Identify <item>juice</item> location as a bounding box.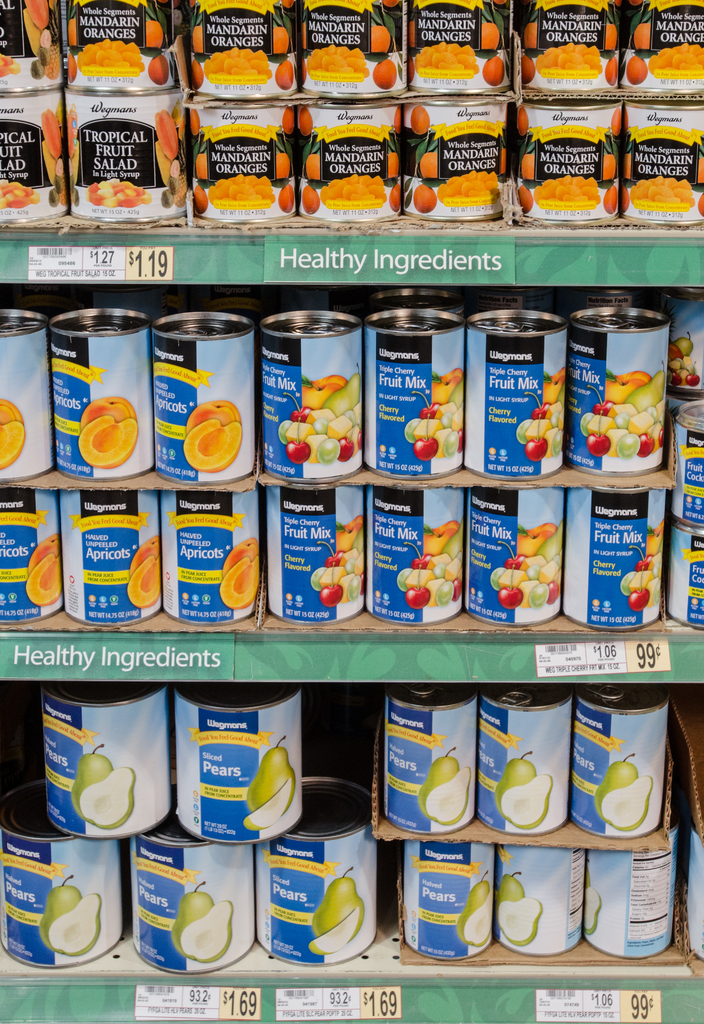
[x1=0, y1=310, x2=54, y2=473].
